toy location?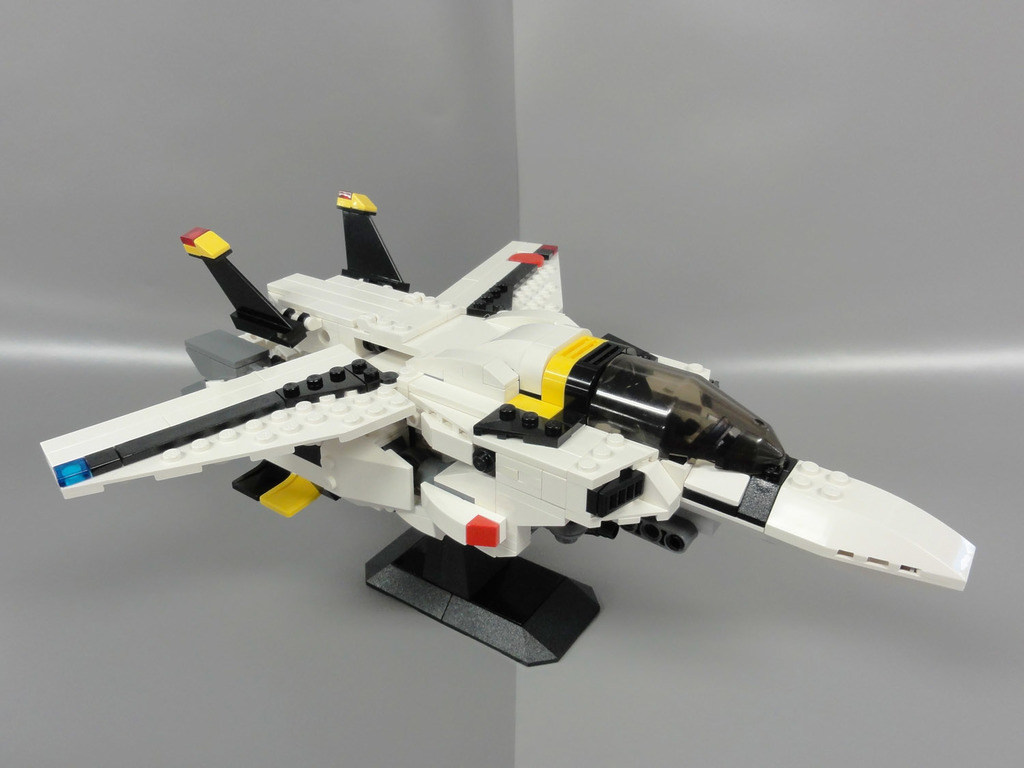
BBox(8, 195, 975, 636)
